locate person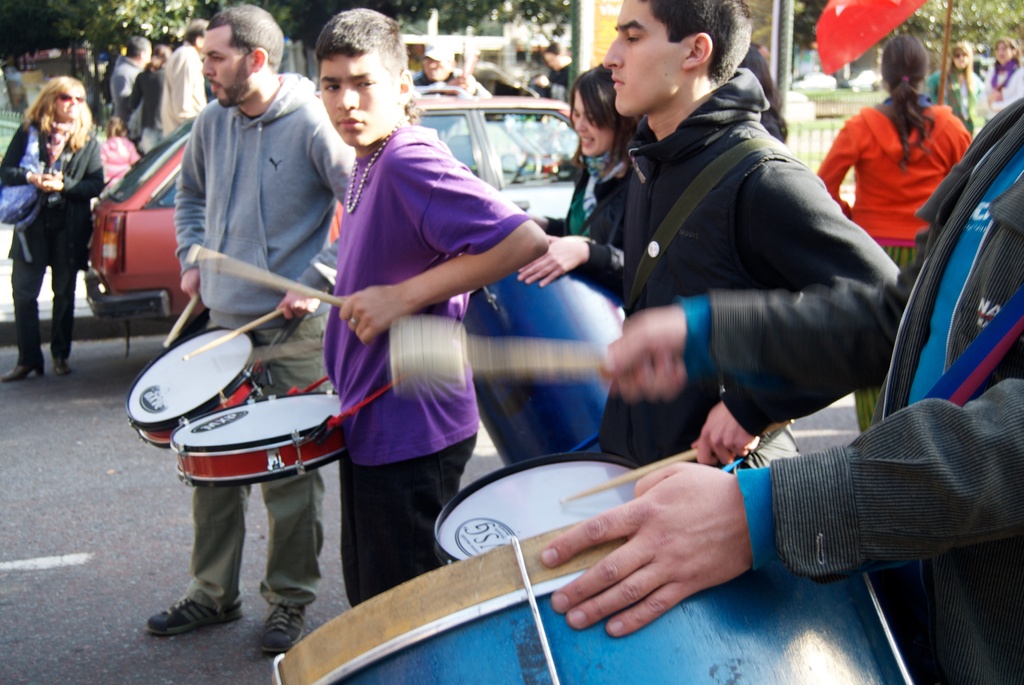
Rect(113, 45, 173, 131)
